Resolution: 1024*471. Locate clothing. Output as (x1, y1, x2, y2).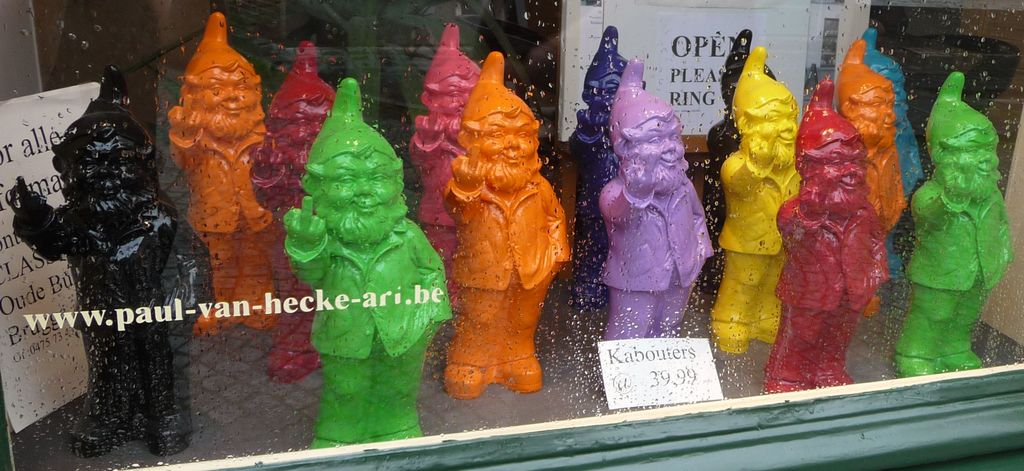
(194, 115, 259, 324).
